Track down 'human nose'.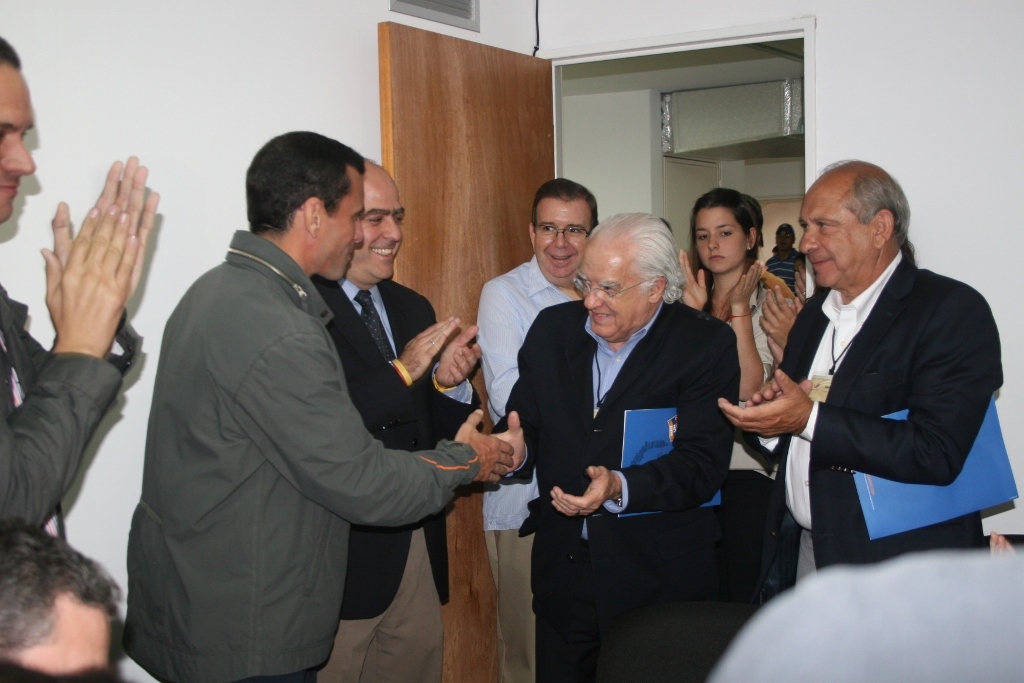
Tracked to crop(0, 133, 37, 173).
